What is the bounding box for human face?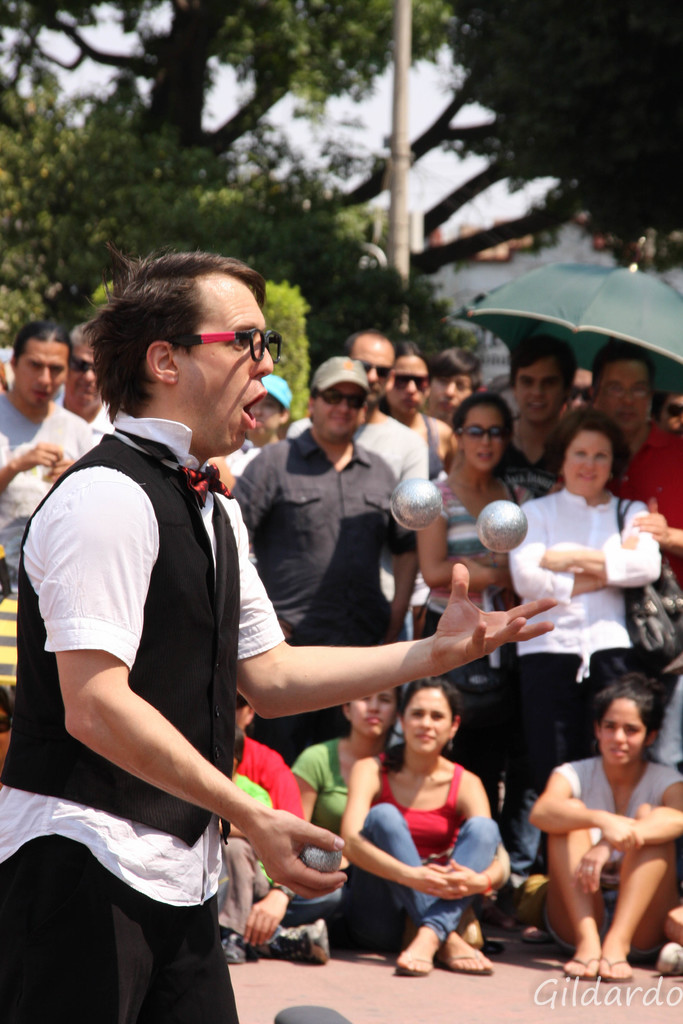
bbox=[351, 341, 393, 402].
